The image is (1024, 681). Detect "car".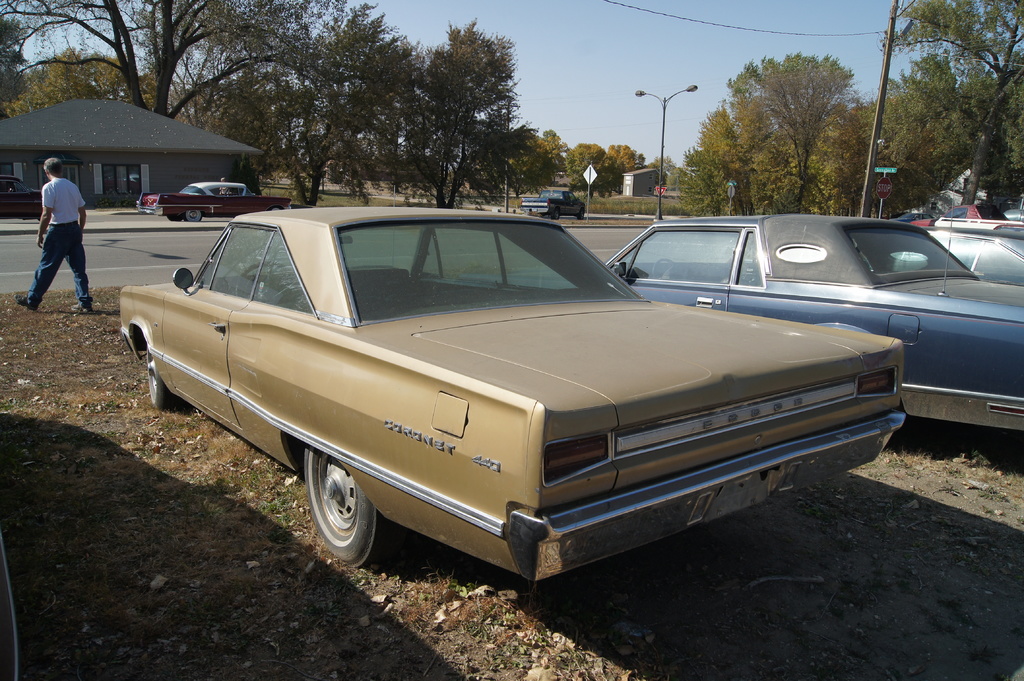
Detection: (888, 217, 1023, 282).
